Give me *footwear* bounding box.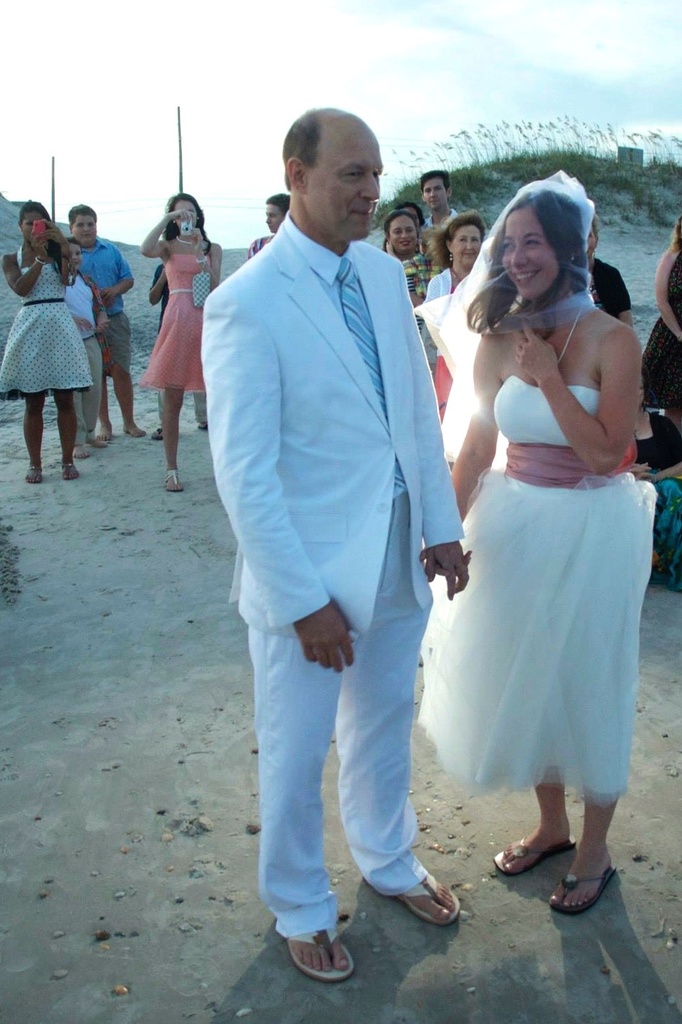
box=[285, 929, 355, 988].
